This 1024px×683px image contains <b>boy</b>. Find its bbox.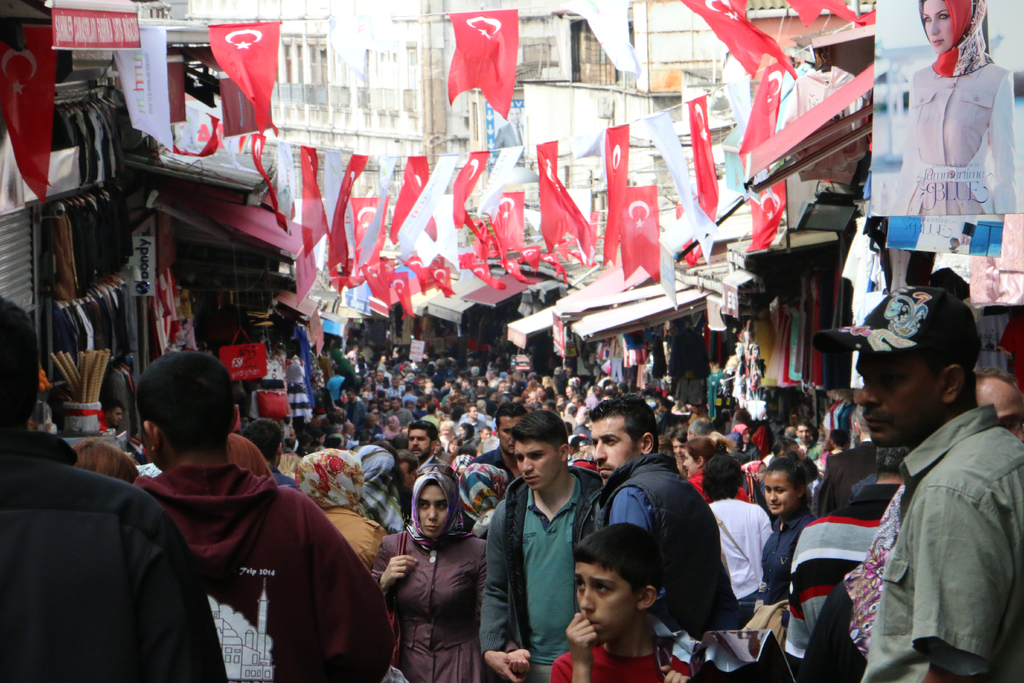
box(479, 406, 597, 682).
